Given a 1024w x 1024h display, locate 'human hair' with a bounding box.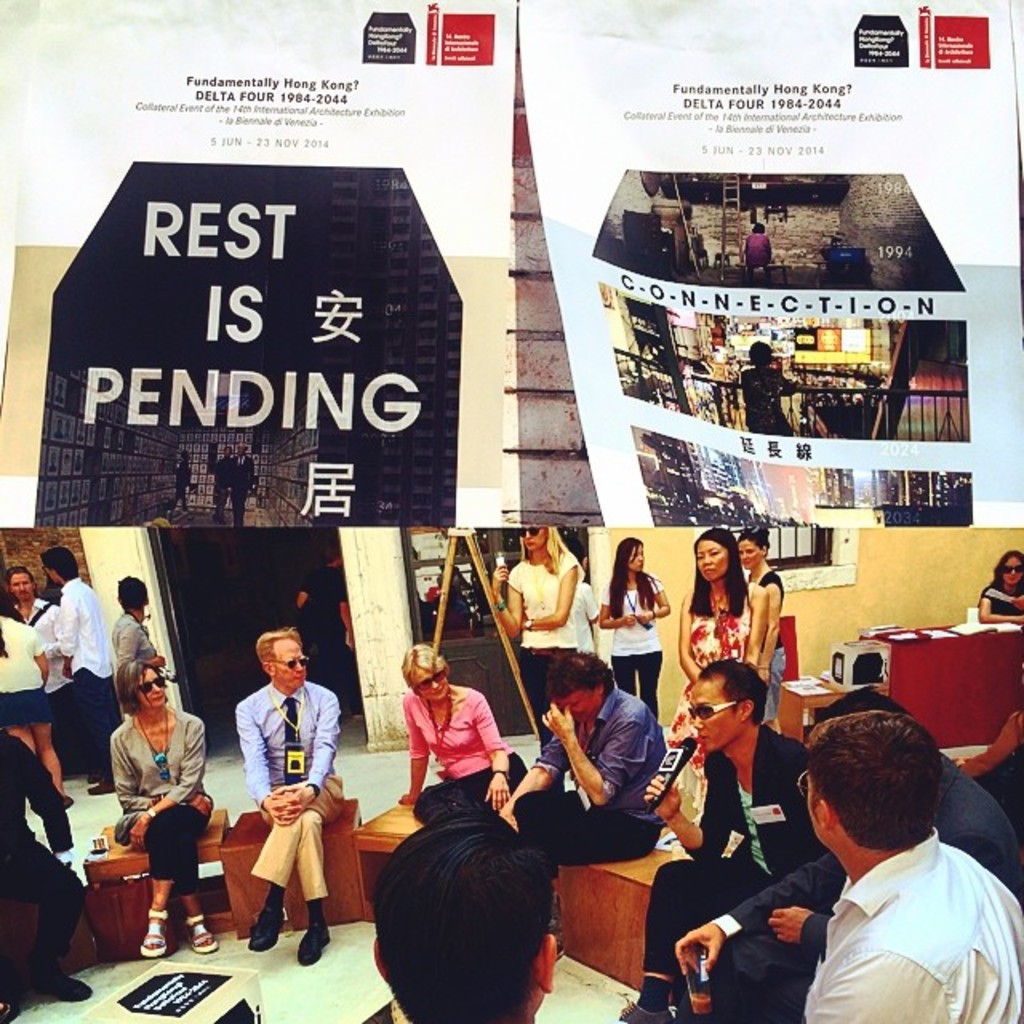
Located: [606, 538, 656, 622].
